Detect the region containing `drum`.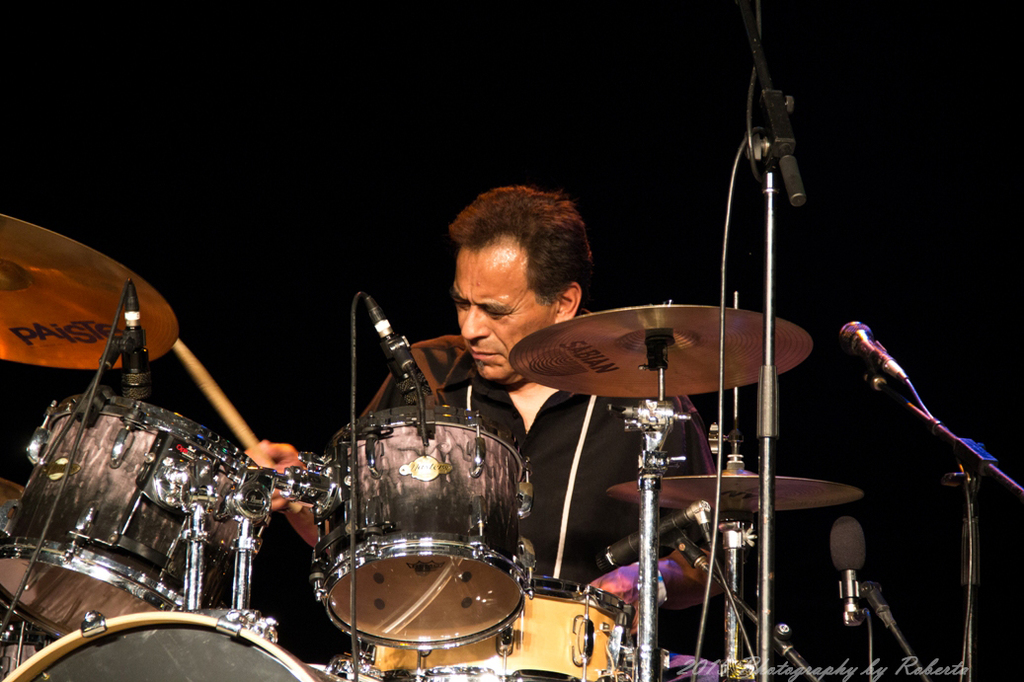
0/609/384/681.
